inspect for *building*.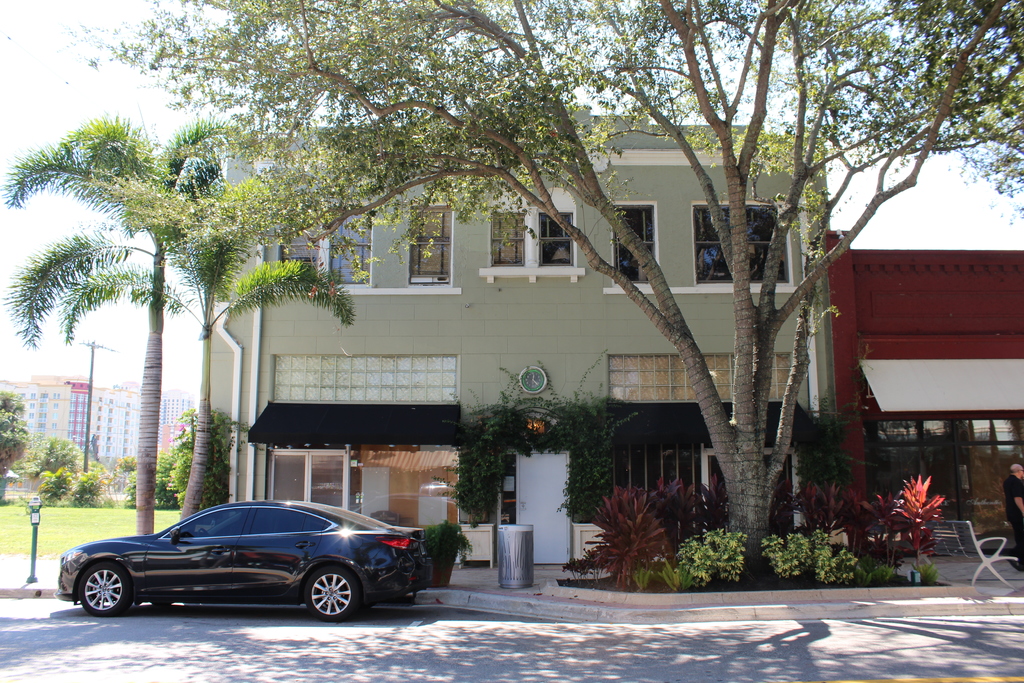
Inspection: 211, 103, 832, 570.
